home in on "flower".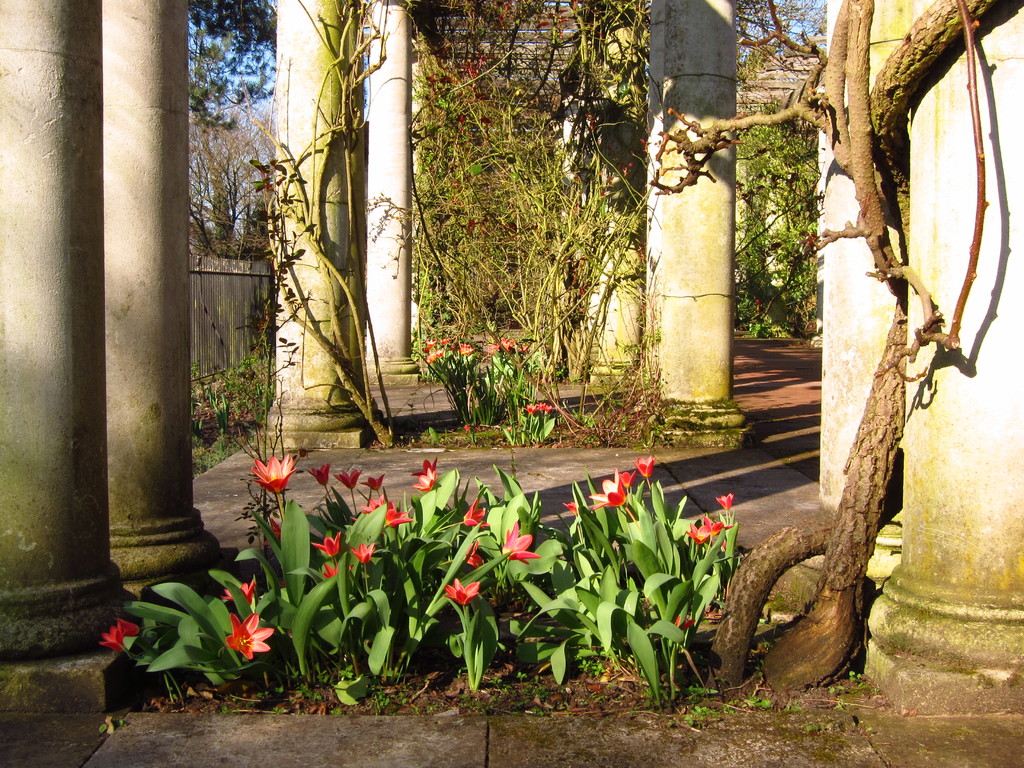
Homed in at 225/611/275/659.
